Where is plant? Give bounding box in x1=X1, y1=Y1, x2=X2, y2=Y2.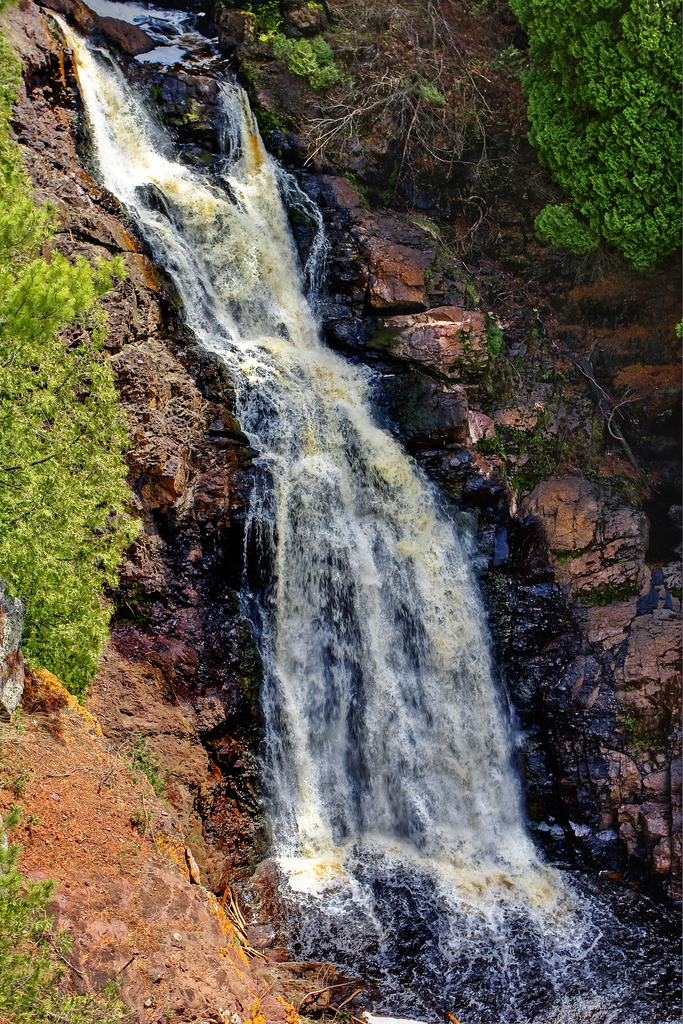
x1=0, y1=792, x2=136, y2=1018.
